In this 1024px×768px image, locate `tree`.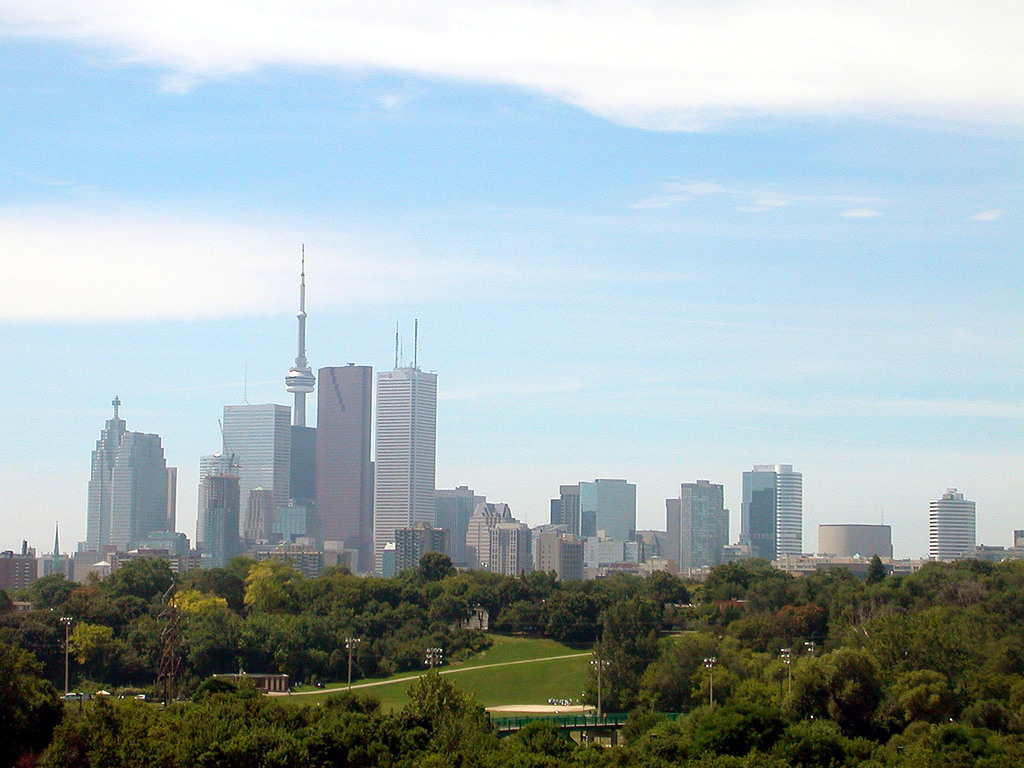
Bounding box: locate(586, 572, 637, 609).
